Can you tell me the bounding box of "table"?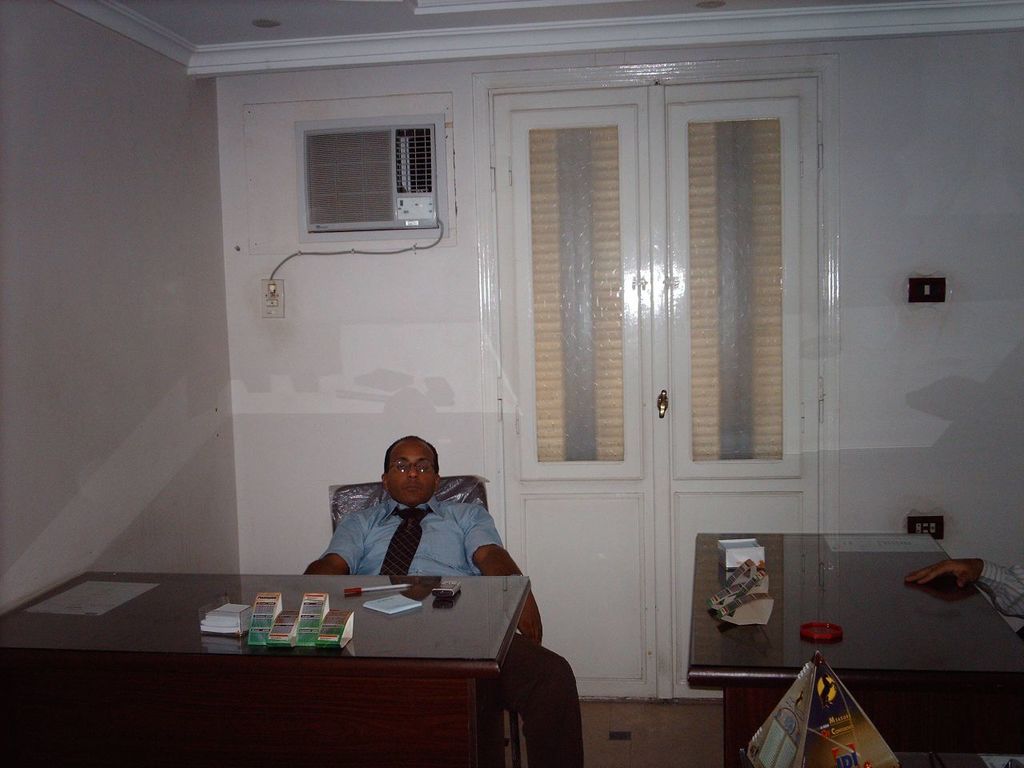
0:574:534:767.
